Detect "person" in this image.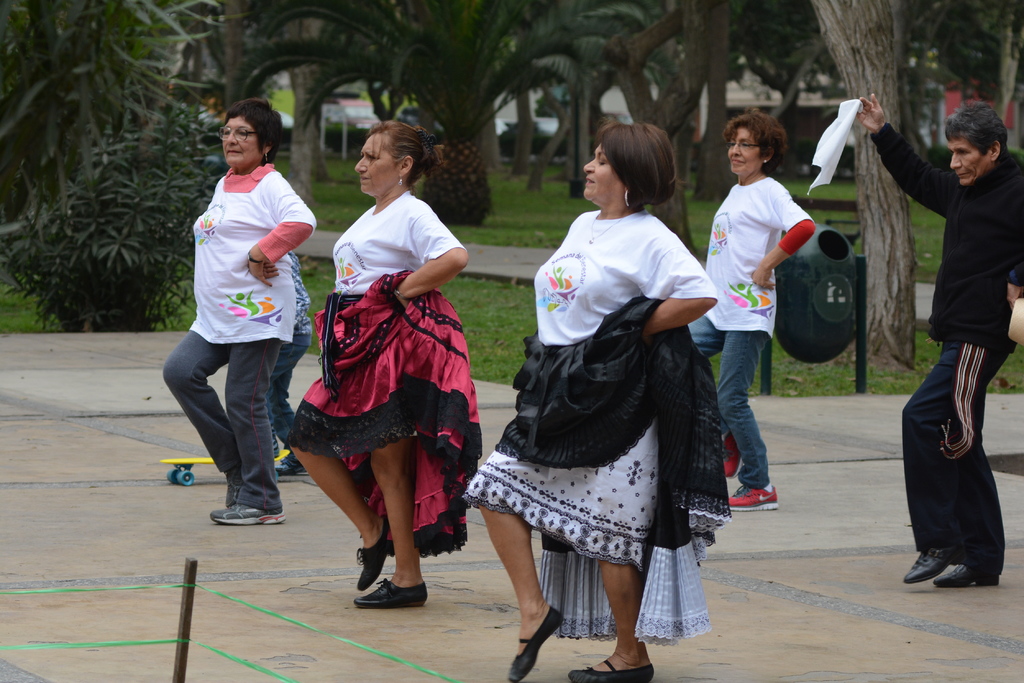
Detection: [460, 122, 733, 682].
